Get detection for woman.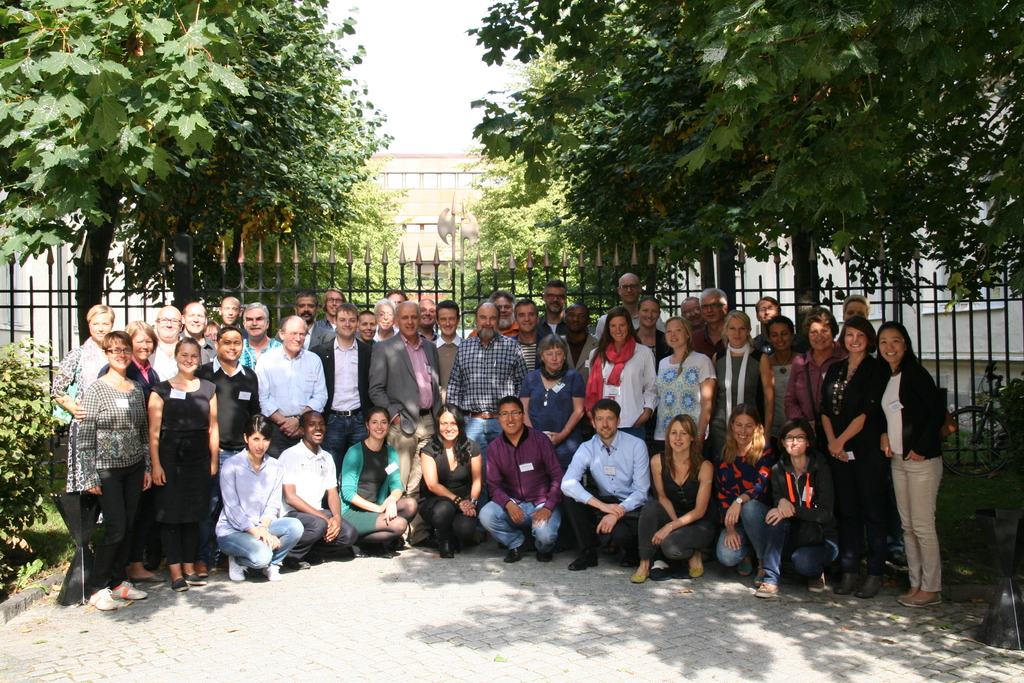
Detection: x1=636 y1=414 x2=714 y2=588.
